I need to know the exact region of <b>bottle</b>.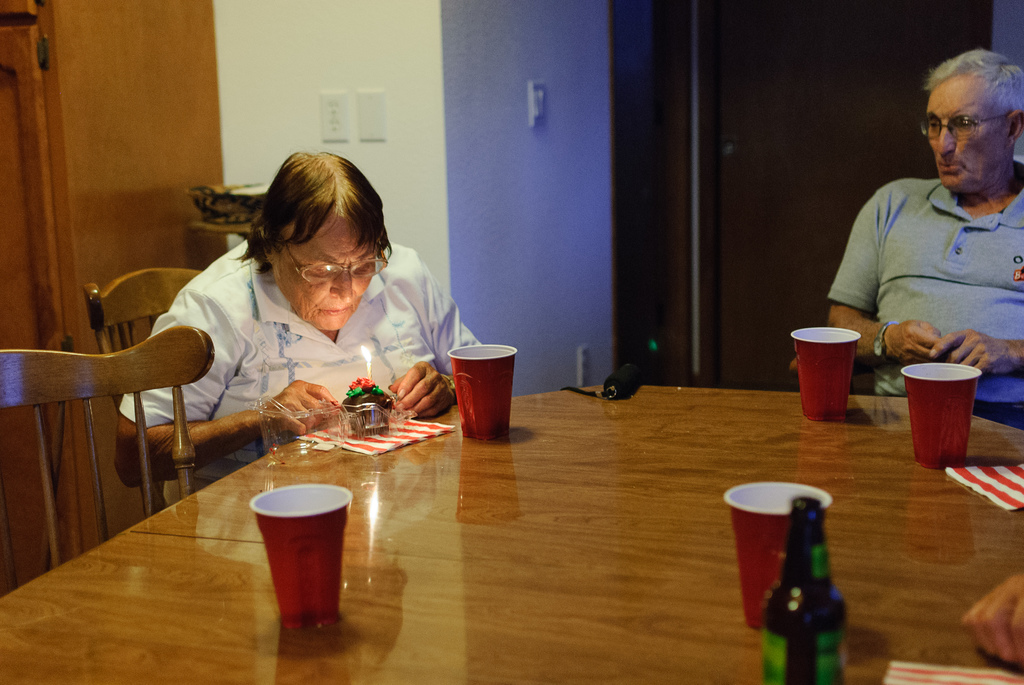
Region: (left=758, top=497, right=841, bottom=684).
